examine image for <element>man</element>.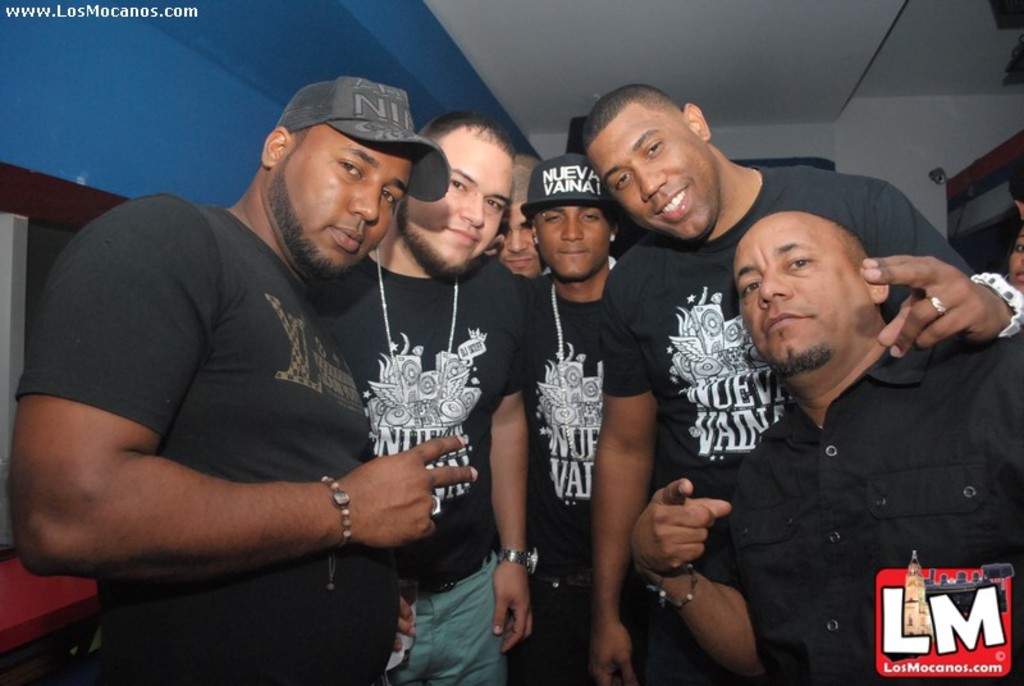
Examination result: pyautogui.locateOnScreen(285, 113, 531, 685).
